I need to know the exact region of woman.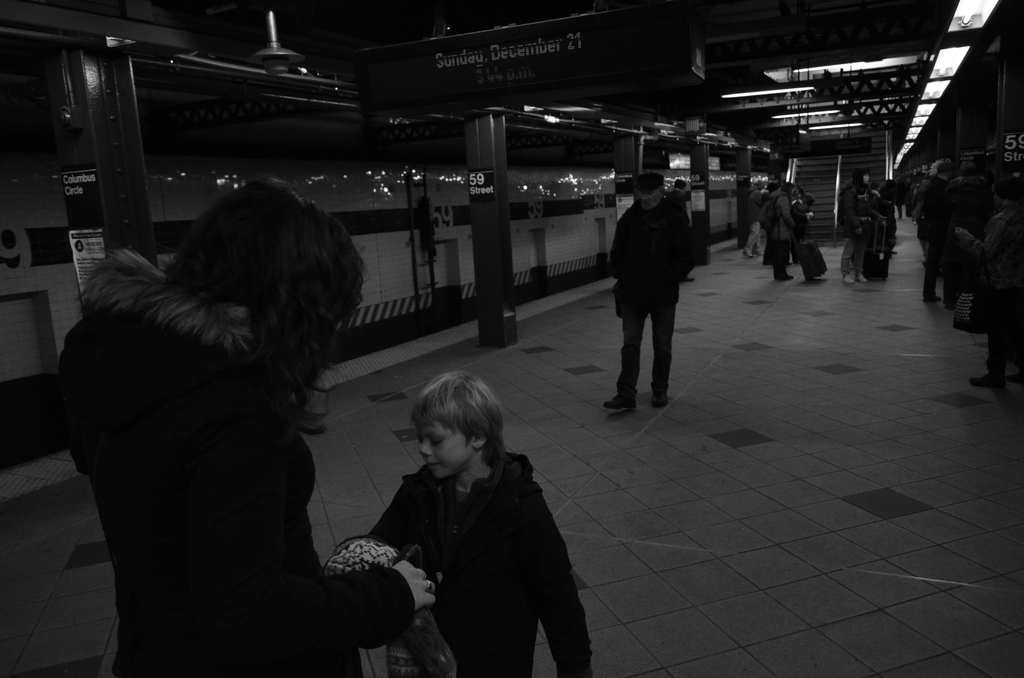
Region: (left=51, top=167, right=433, bottom=677).
